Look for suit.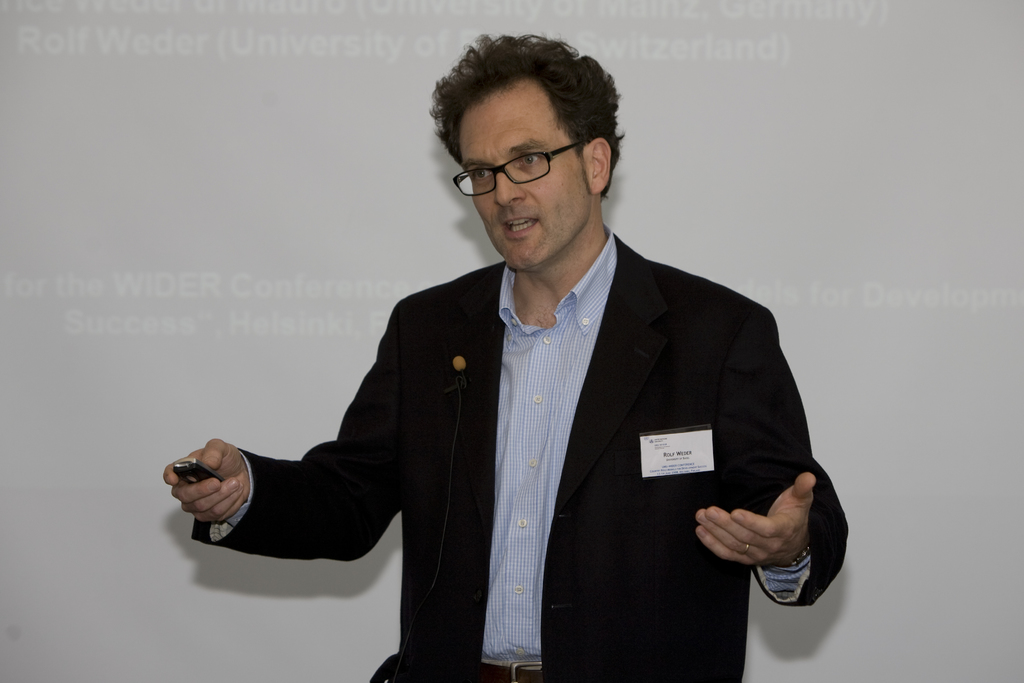
Found: x1=233 y1=231 x2=776 y2=659.
